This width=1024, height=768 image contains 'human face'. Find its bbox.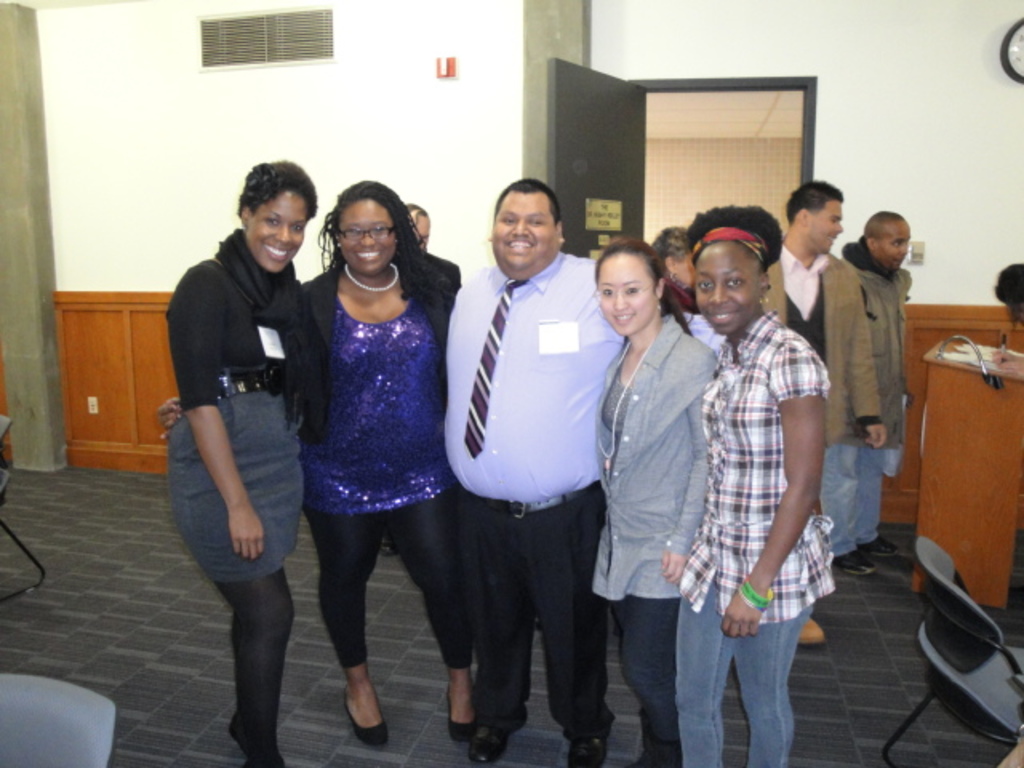
pyautogui.locateOnScreen(594, 250, 650, 333).
